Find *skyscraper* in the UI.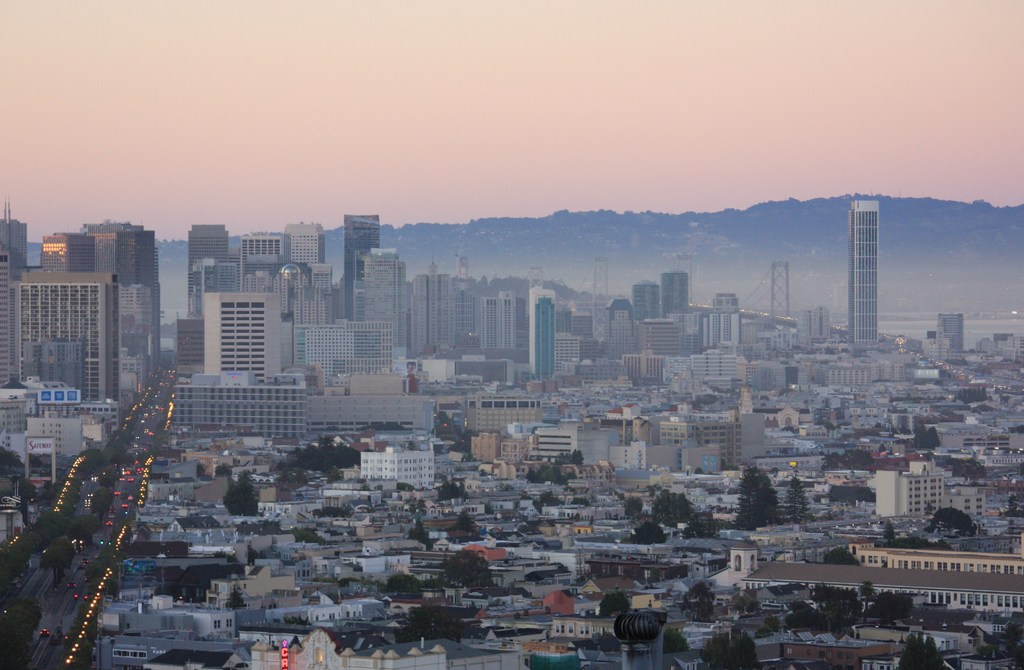
UI element at 528:288:558:380.
